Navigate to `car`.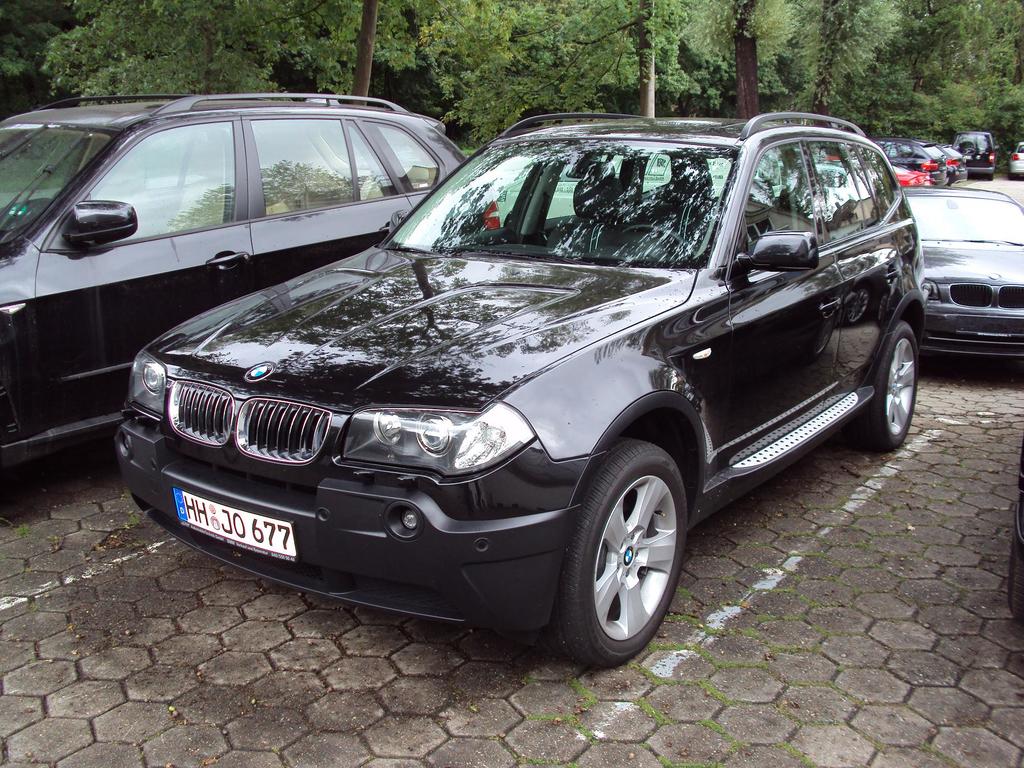
Navigation target: box(899, 192, 1023, 361).
